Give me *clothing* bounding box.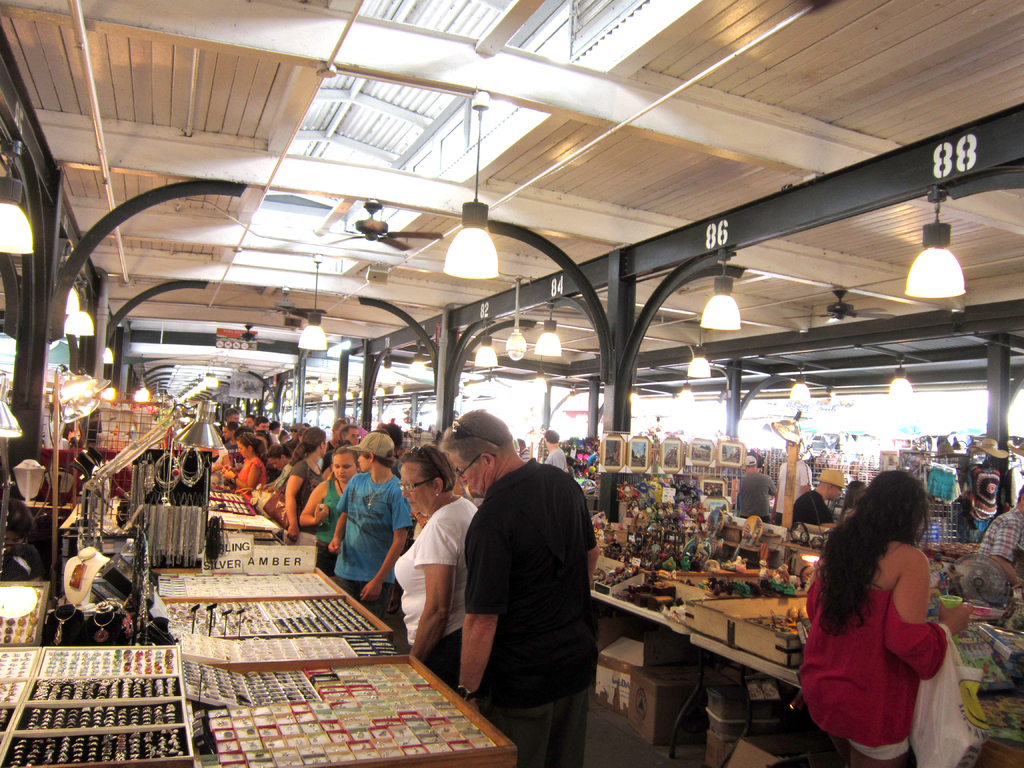
333,463,412,616.
